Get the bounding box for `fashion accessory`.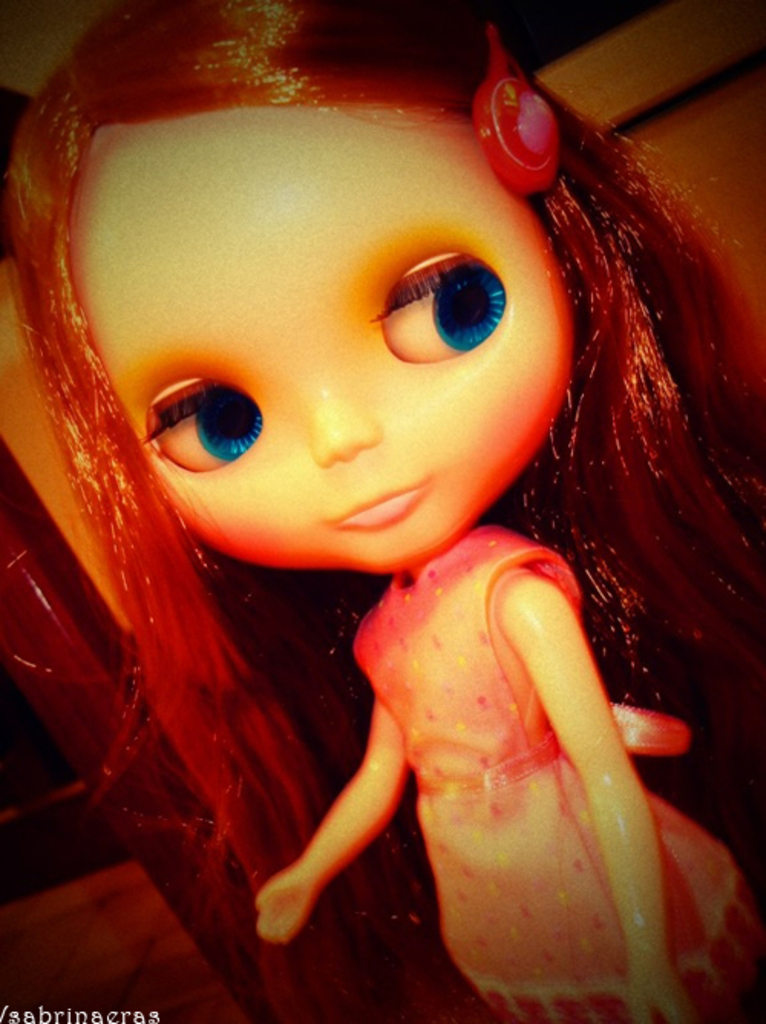
470:21:564:199.
